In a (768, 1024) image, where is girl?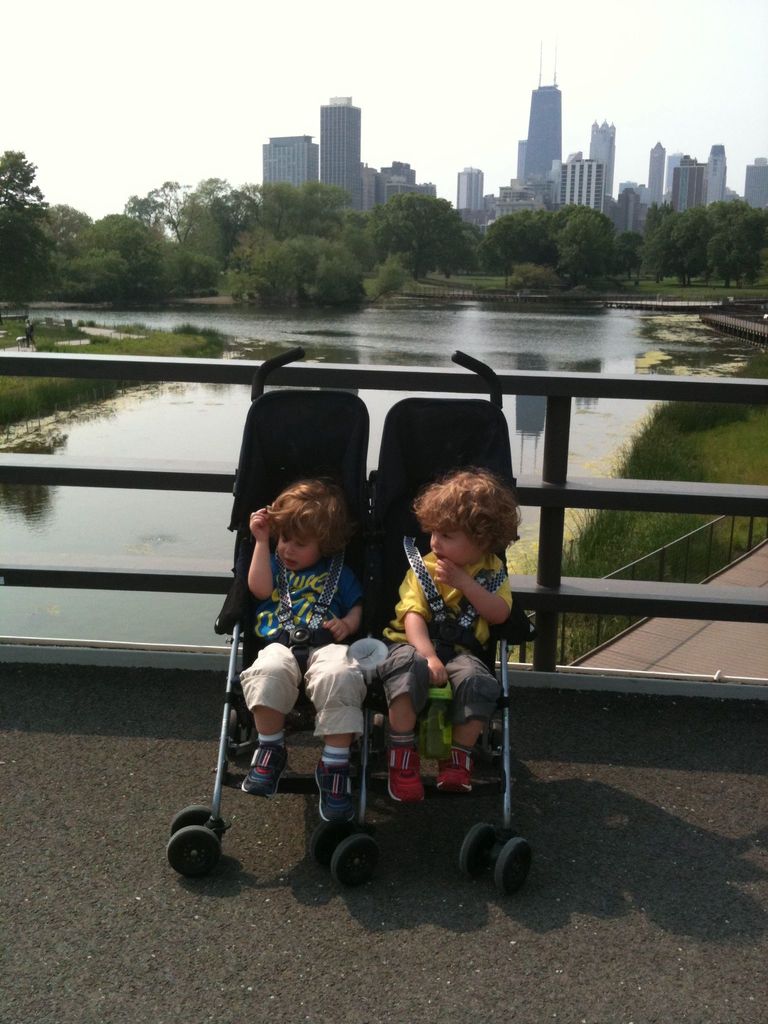
(left=234, top=472, right=369, bottom=825).
